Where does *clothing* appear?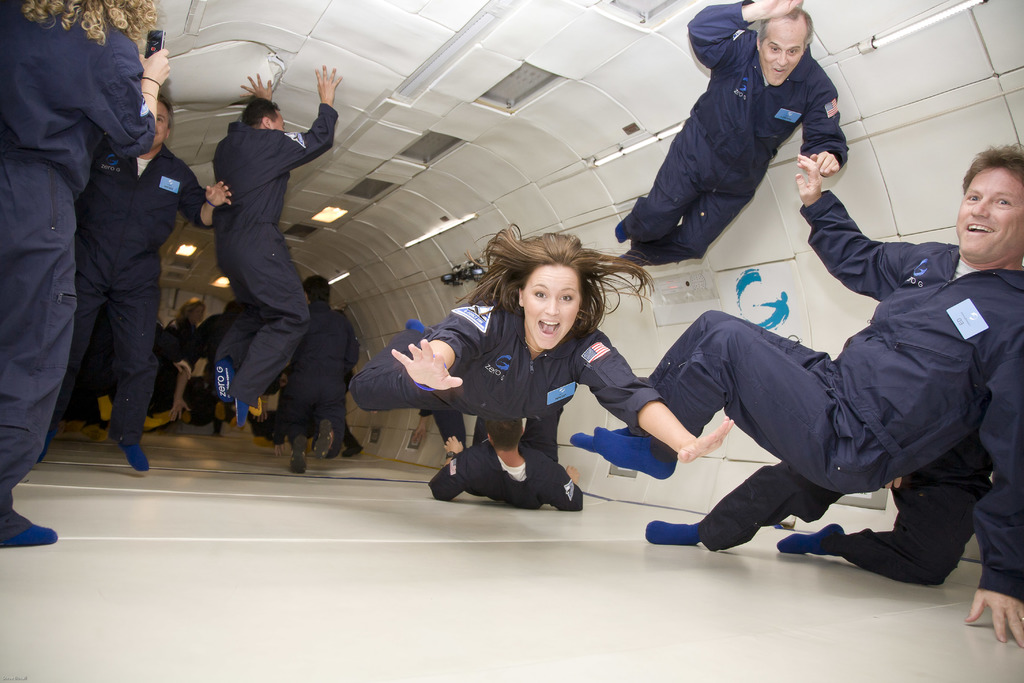
Appears at BBox(421, 447, 590, 511).
